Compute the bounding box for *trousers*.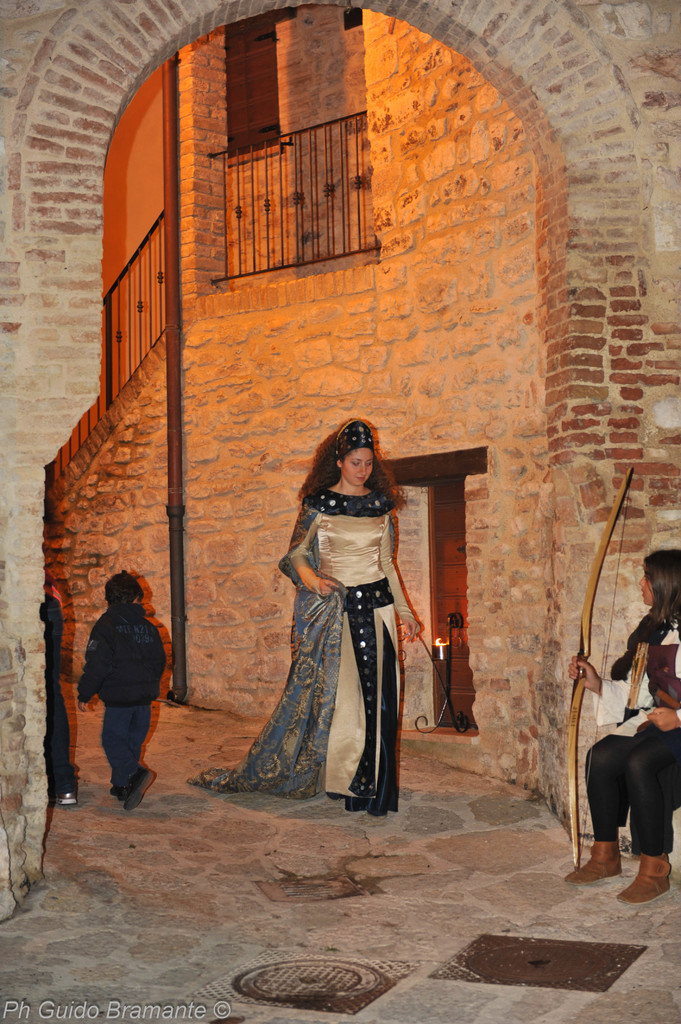
(x1=95, y1=701, x2=154, y2=796).
